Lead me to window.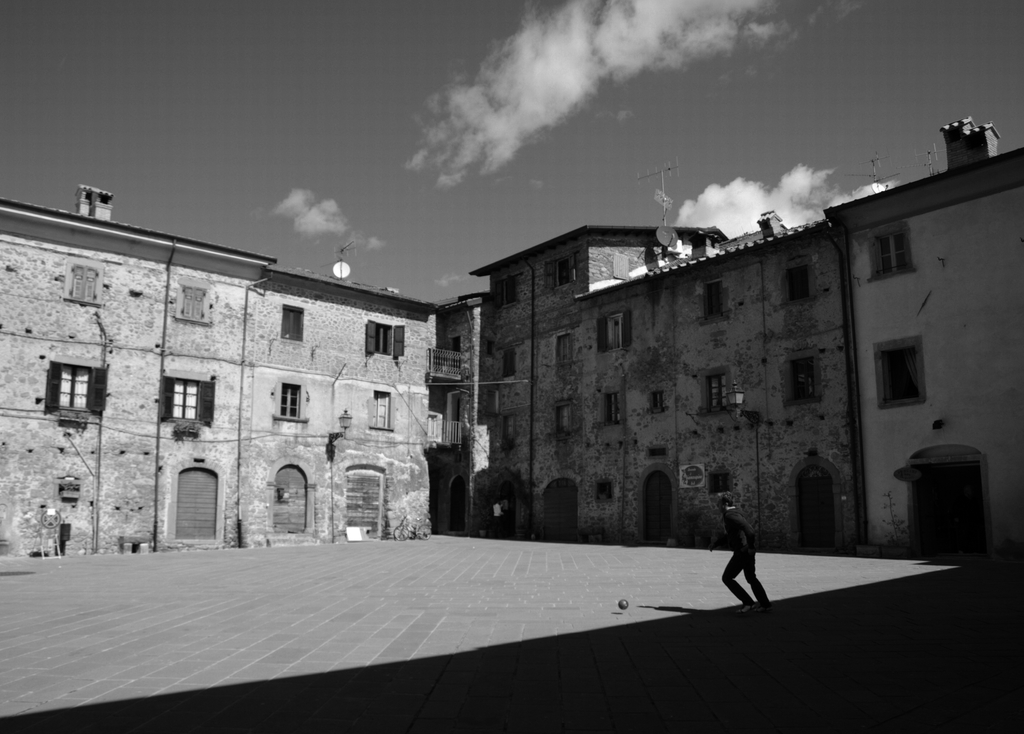
Lead to <region>282, 304, 306, 341</region>.
